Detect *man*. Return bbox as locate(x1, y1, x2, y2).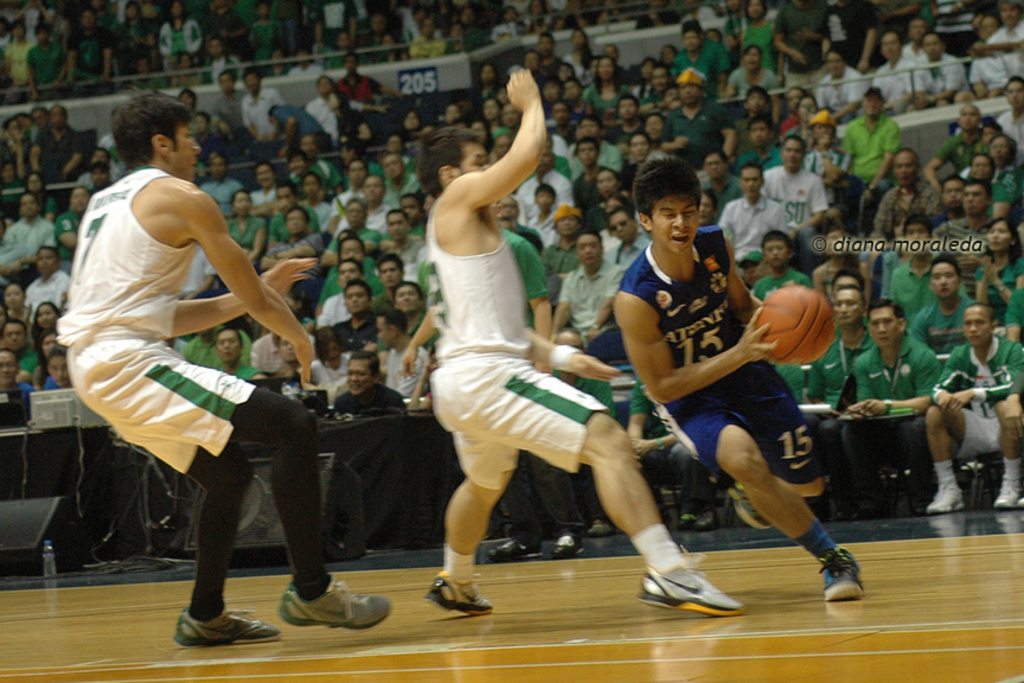
locate(730, 90, 767, 120).
